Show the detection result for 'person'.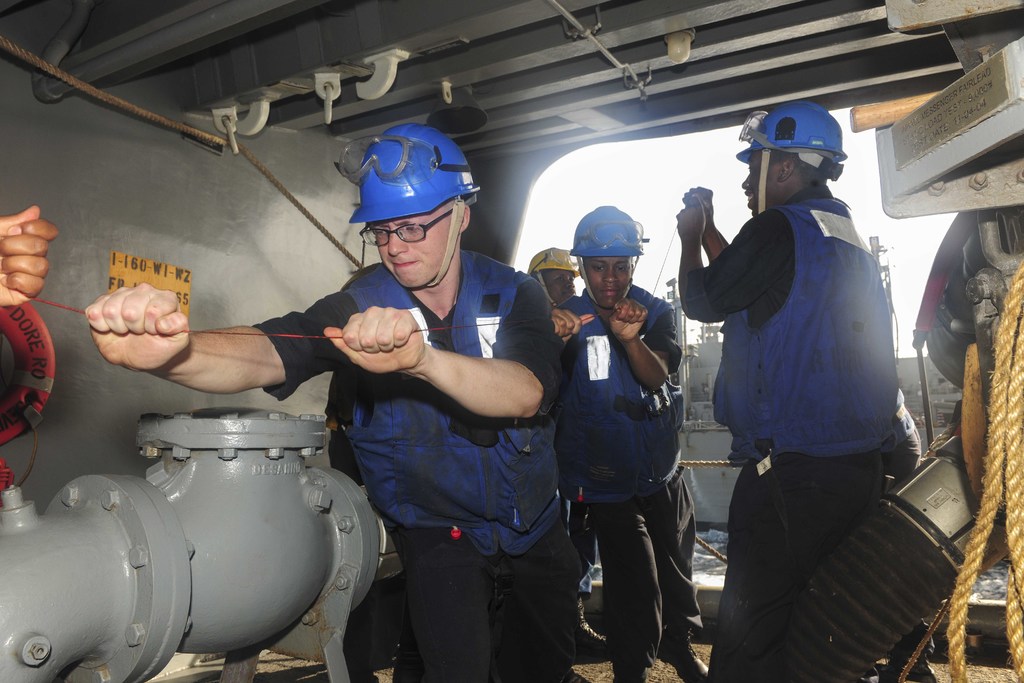
rect(521, 248, 597, 329).
